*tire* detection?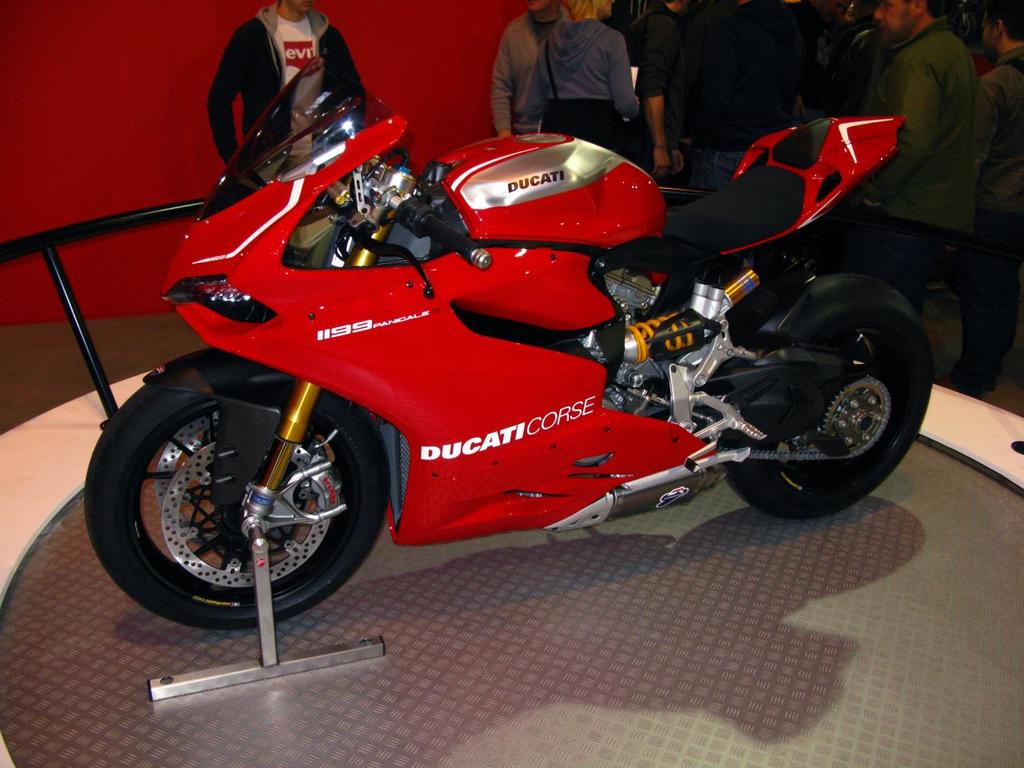
(left=82, top=366, right=386, bottom=624)
